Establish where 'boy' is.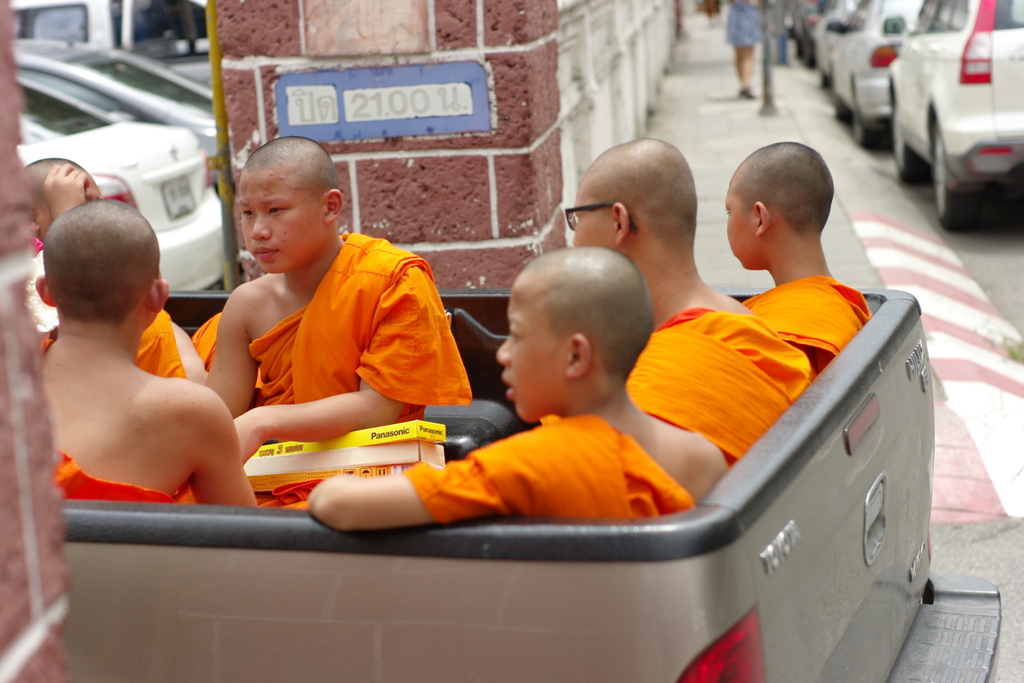
Established at {"left": 43, "top": 198, "right": 254, "bottom": 507}.
